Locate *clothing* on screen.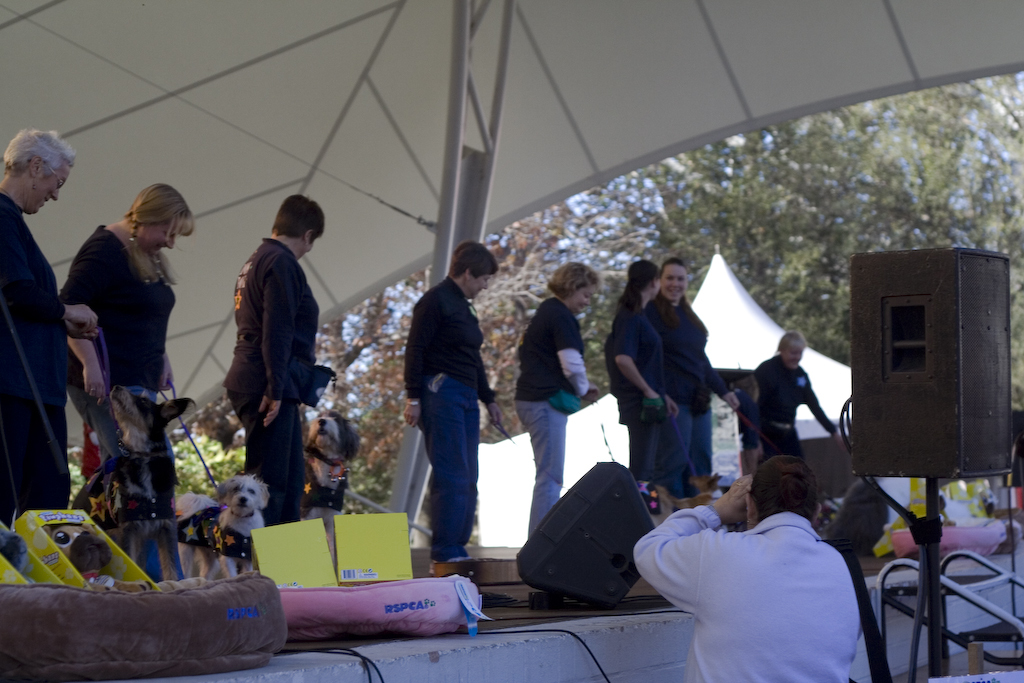
On screen at <box>0,395,74,528</box>.
